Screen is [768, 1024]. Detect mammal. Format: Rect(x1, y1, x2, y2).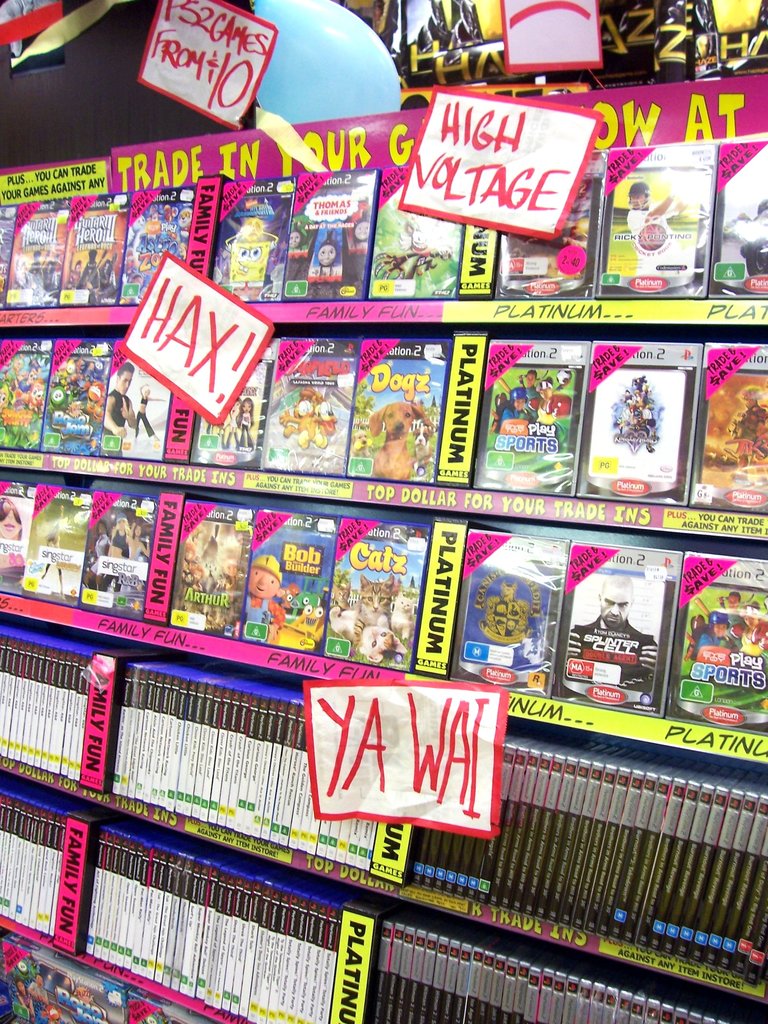
Rect(689, 609, 732, 664).
